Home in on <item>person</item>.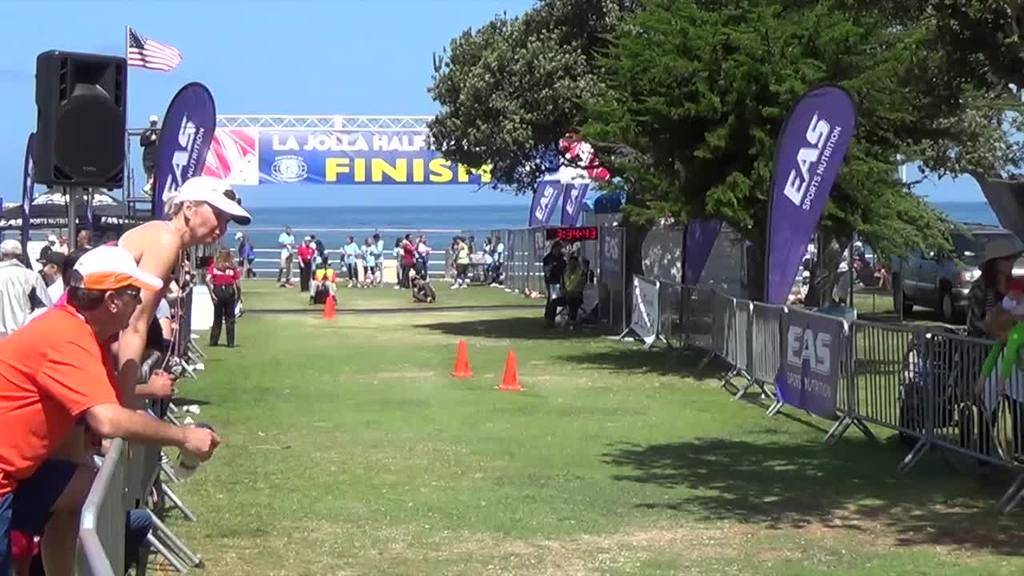
Homed in at locate(206, 249, 242, 348).
